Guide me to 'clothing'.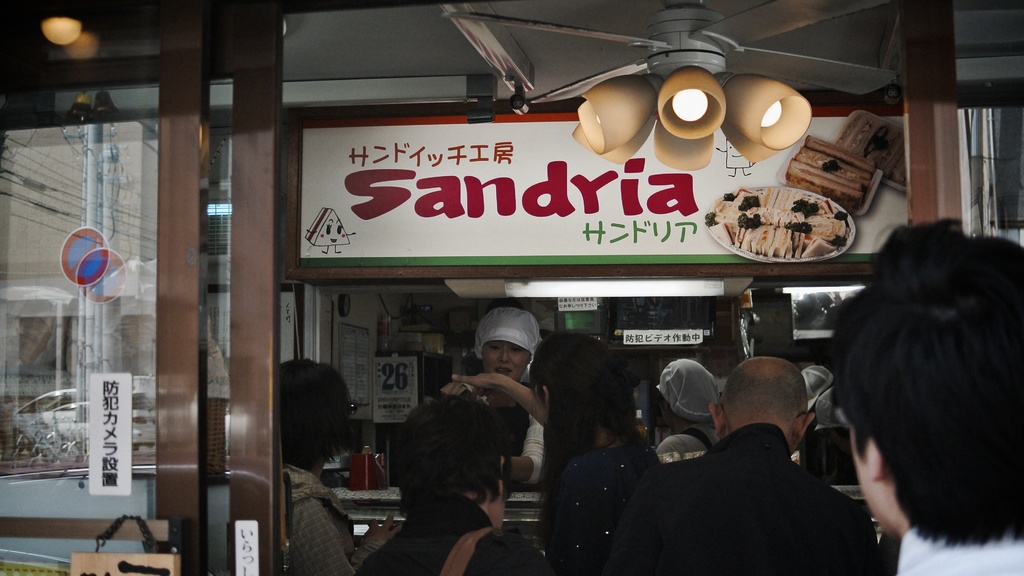
Guidance: crop(630, 399, 870, 575).
